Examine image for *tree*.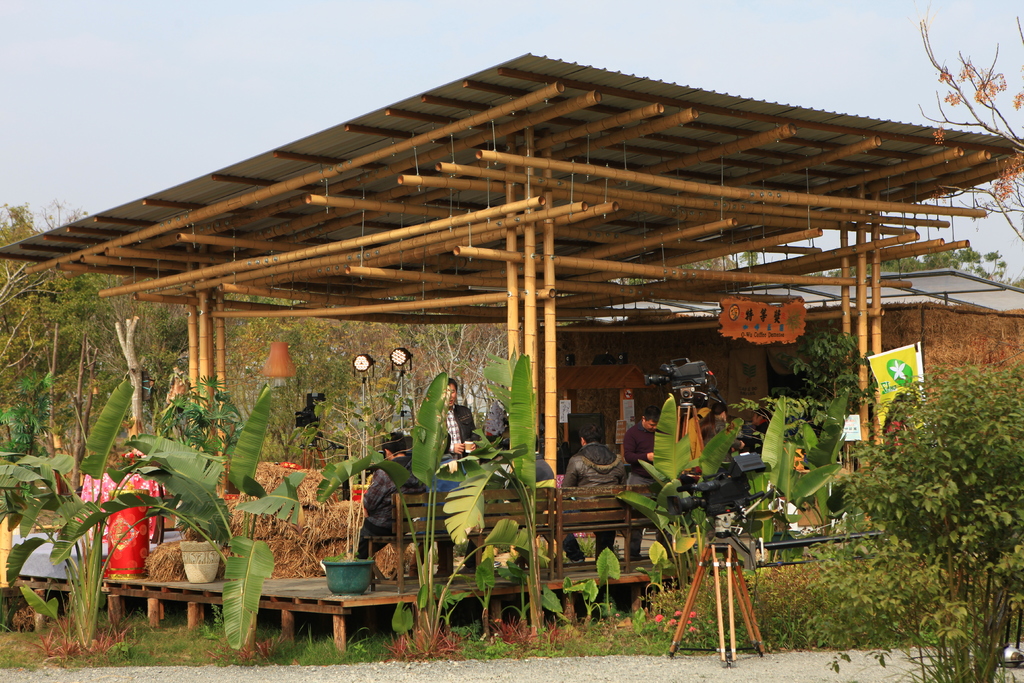
Examination result: BBox(0, 202, 340, 509).
